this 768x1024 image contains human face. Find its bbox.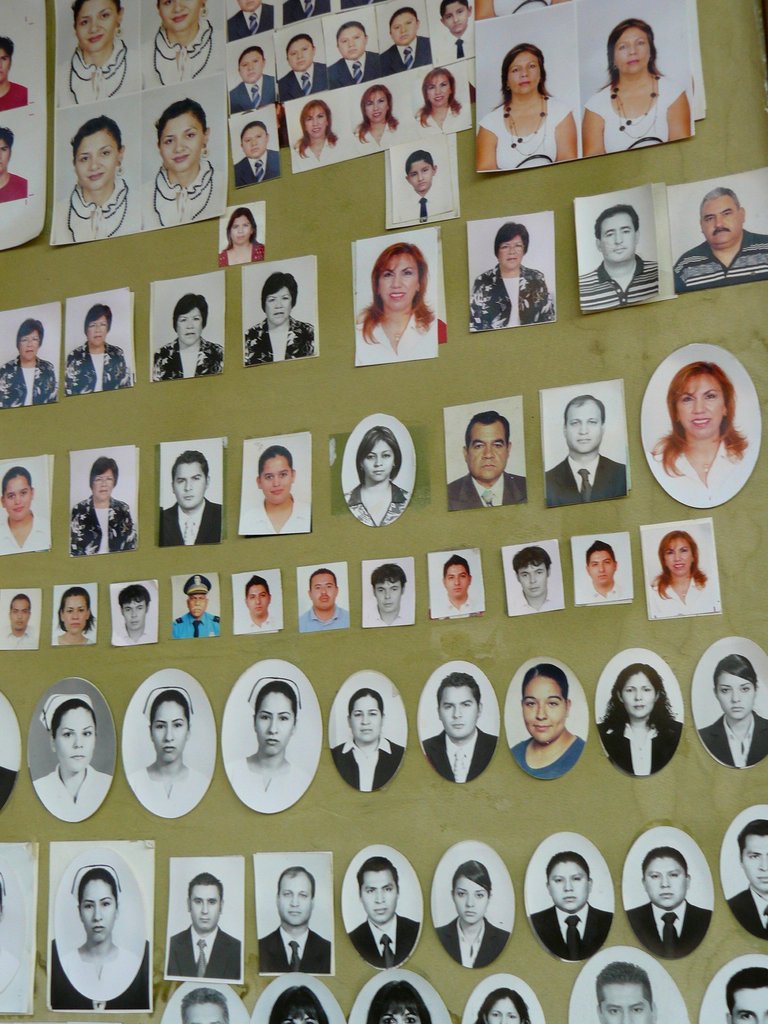
[left=227, top=212, right=252, bottom=246].
